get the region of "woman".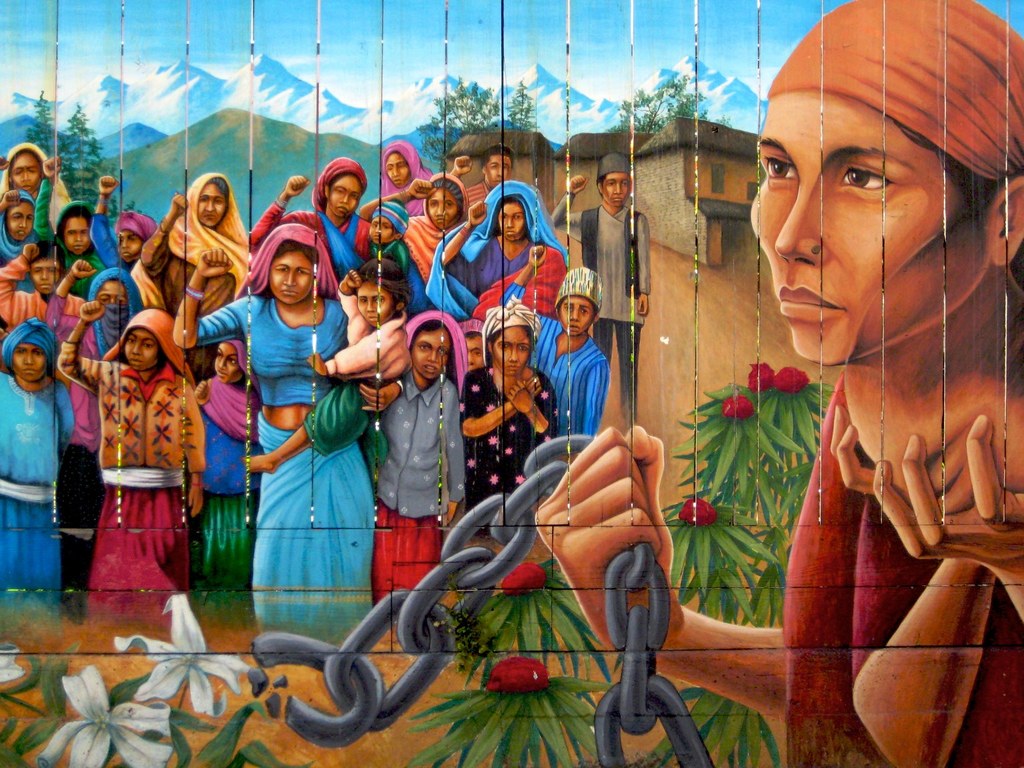
369 136 442 215.
